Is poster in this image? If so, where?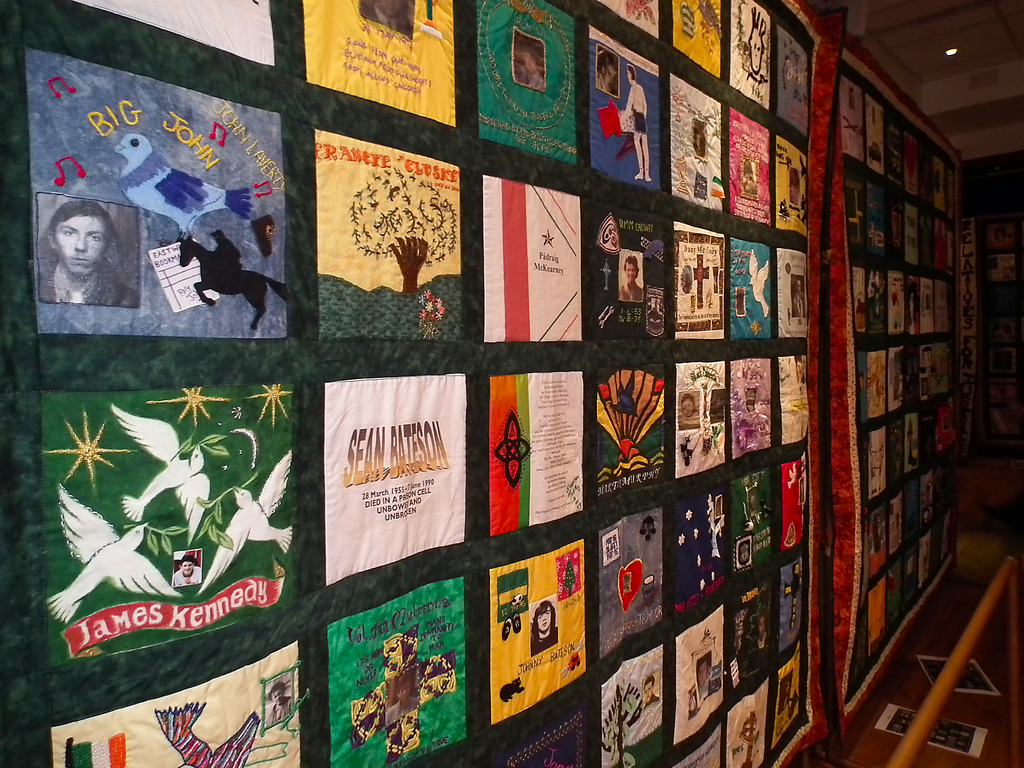
Yes, at region(316, 132, 461, 339).
